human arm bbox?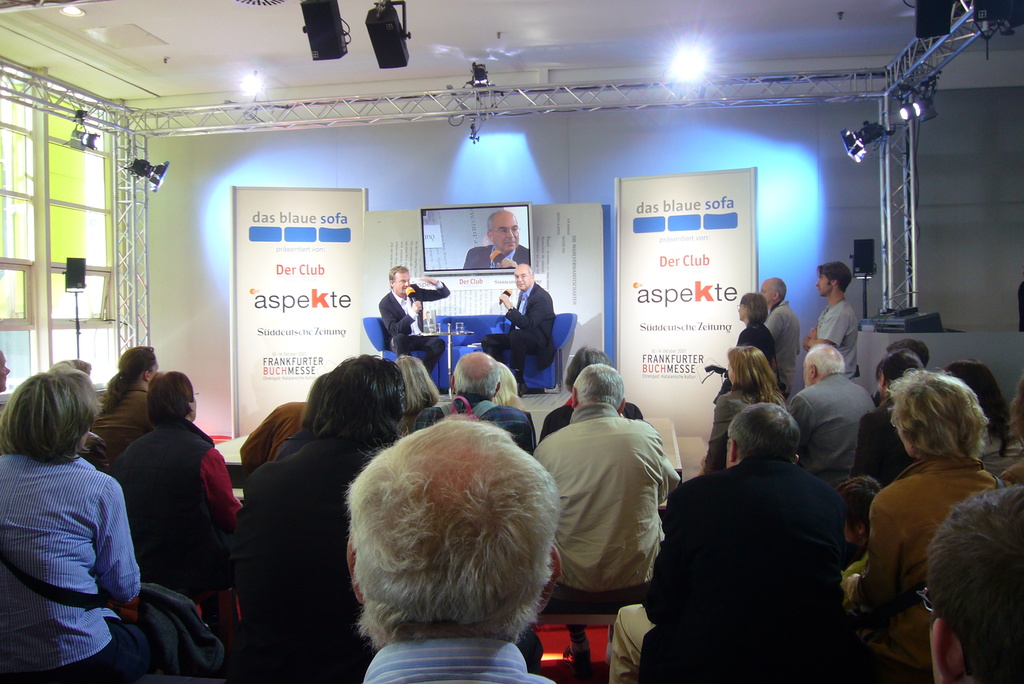
locate(785, 402, 808, 442)
